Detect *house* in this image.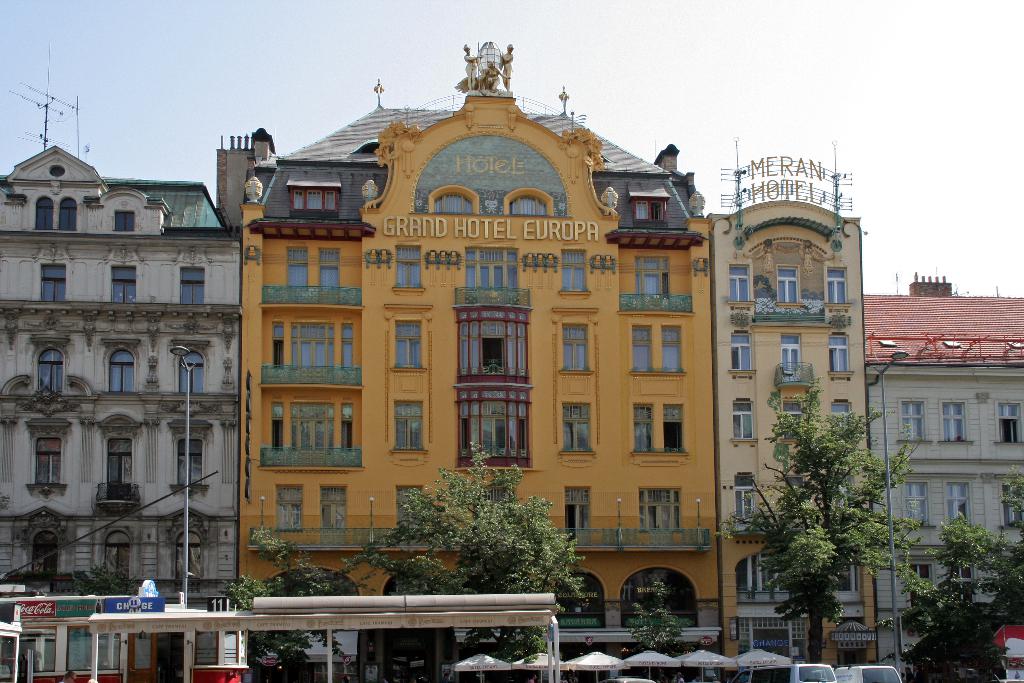
Detection: bbox=[856, 270, 1023, 682].
